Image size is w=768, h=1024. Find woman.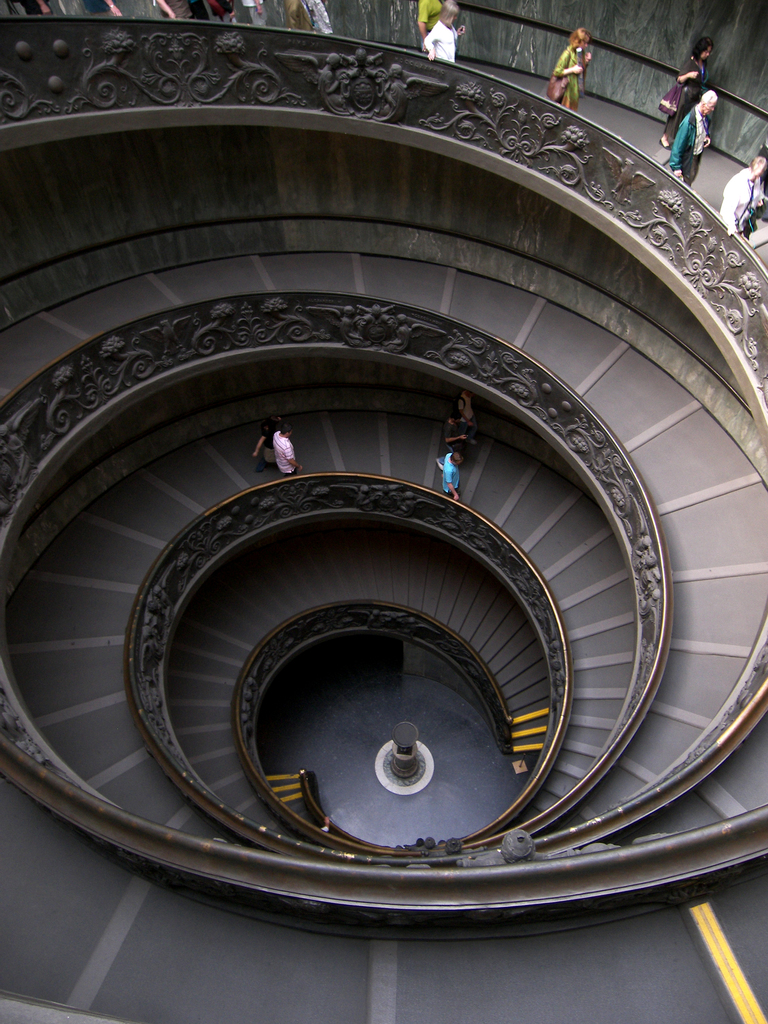
(x1=659, y1=36, x2=714, y2=150).
